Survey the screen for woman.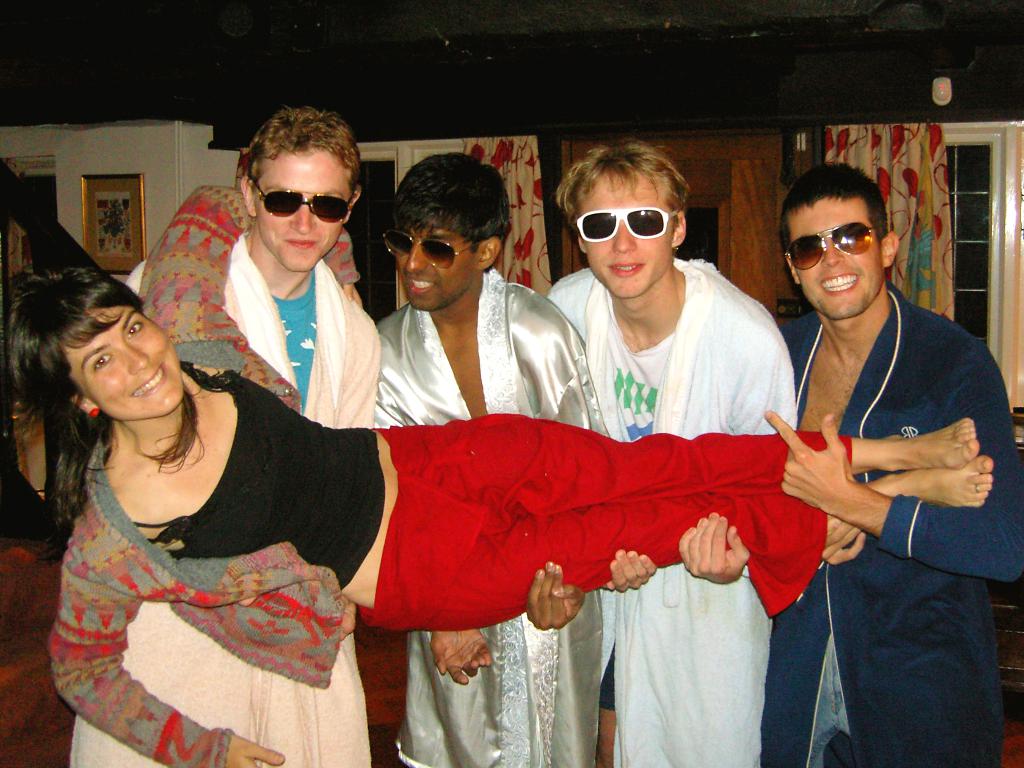
Survey found: (x1=0, y1=154, x2=996, y2=767).
